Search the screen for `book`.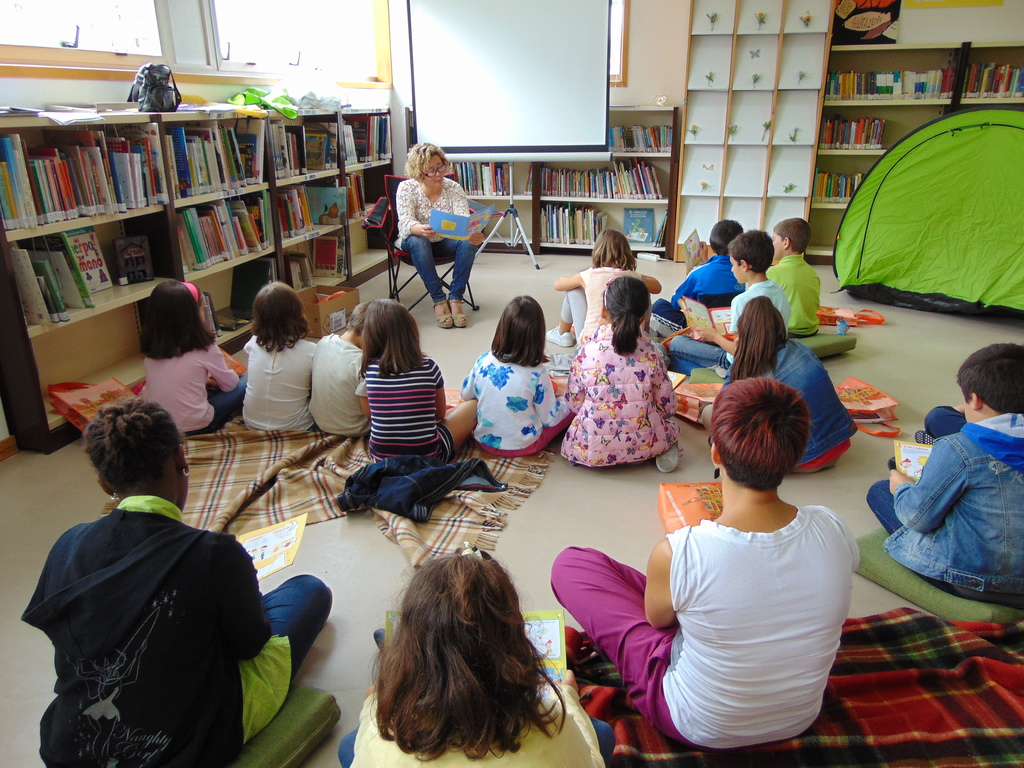
Found at <box>683,291,742,331</box>.
